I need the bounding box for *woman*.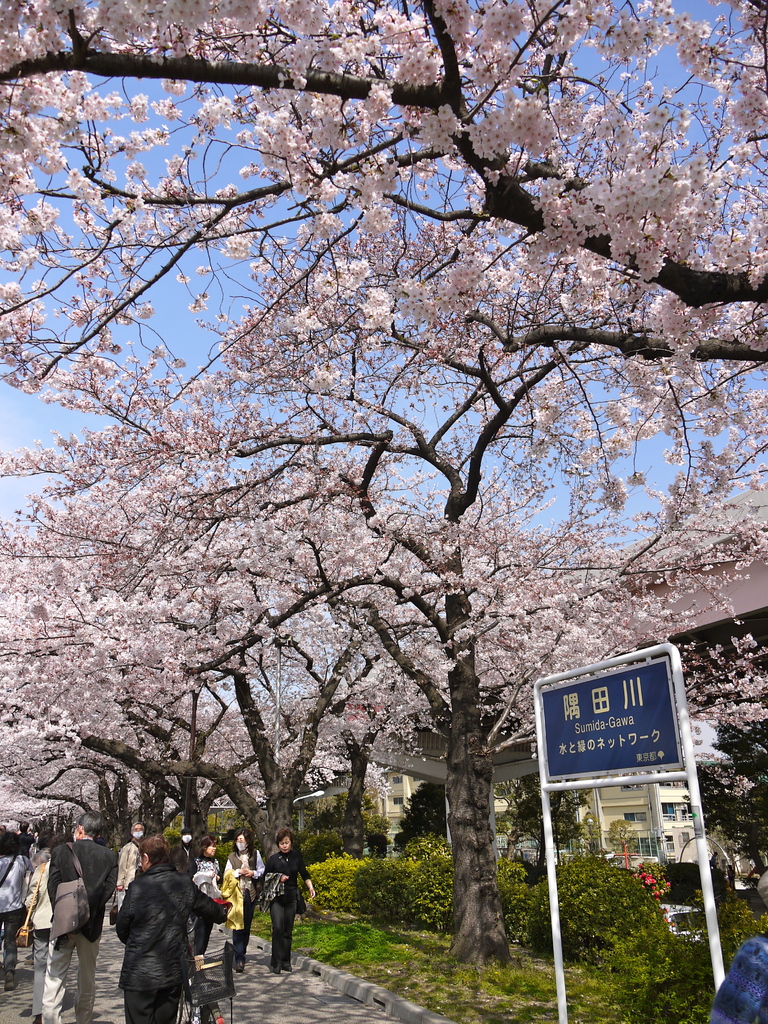
Here it is: (left=186, top=832, right=227, bottom=961).
